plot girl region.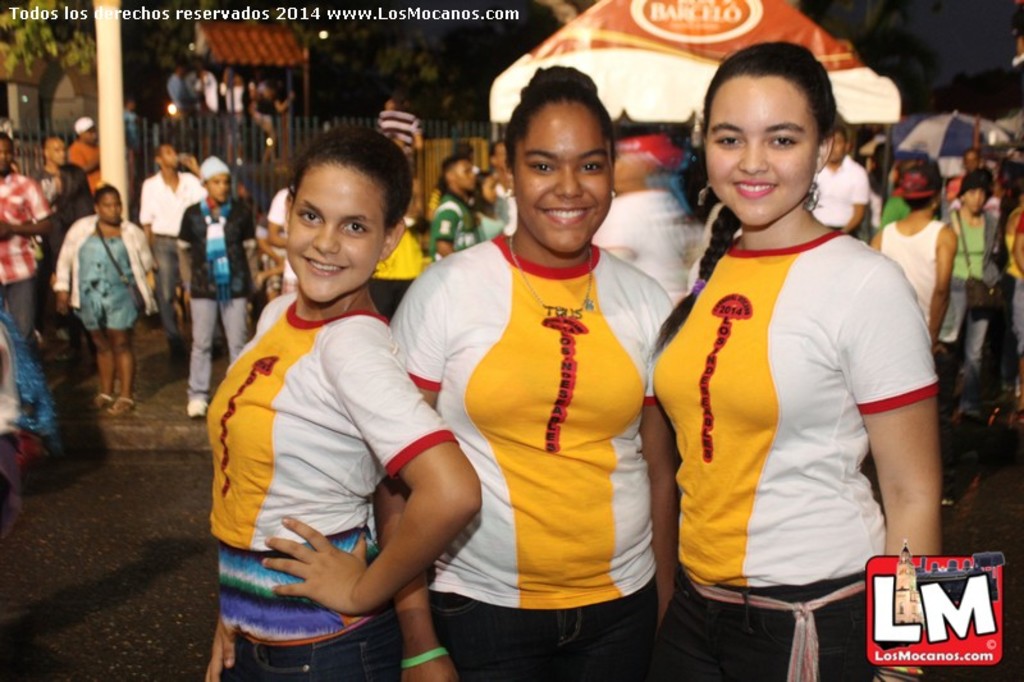
Plotted at 205:123:480:681.
